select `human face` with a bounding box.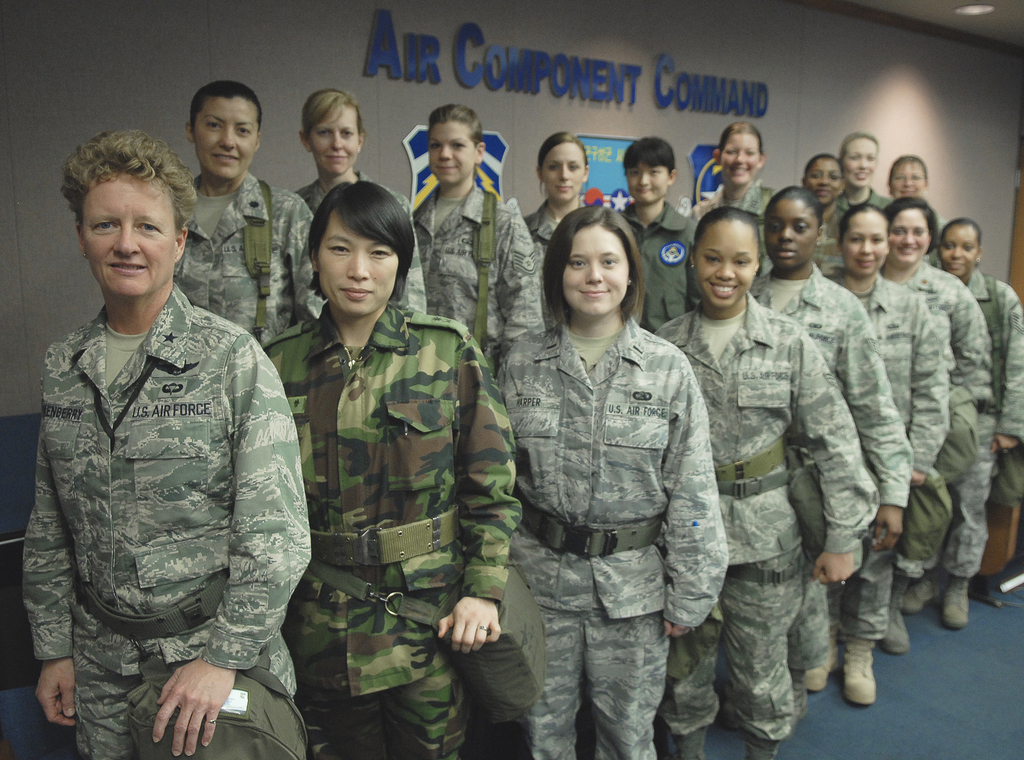
<region>840, 136, 872, 187</region>.
